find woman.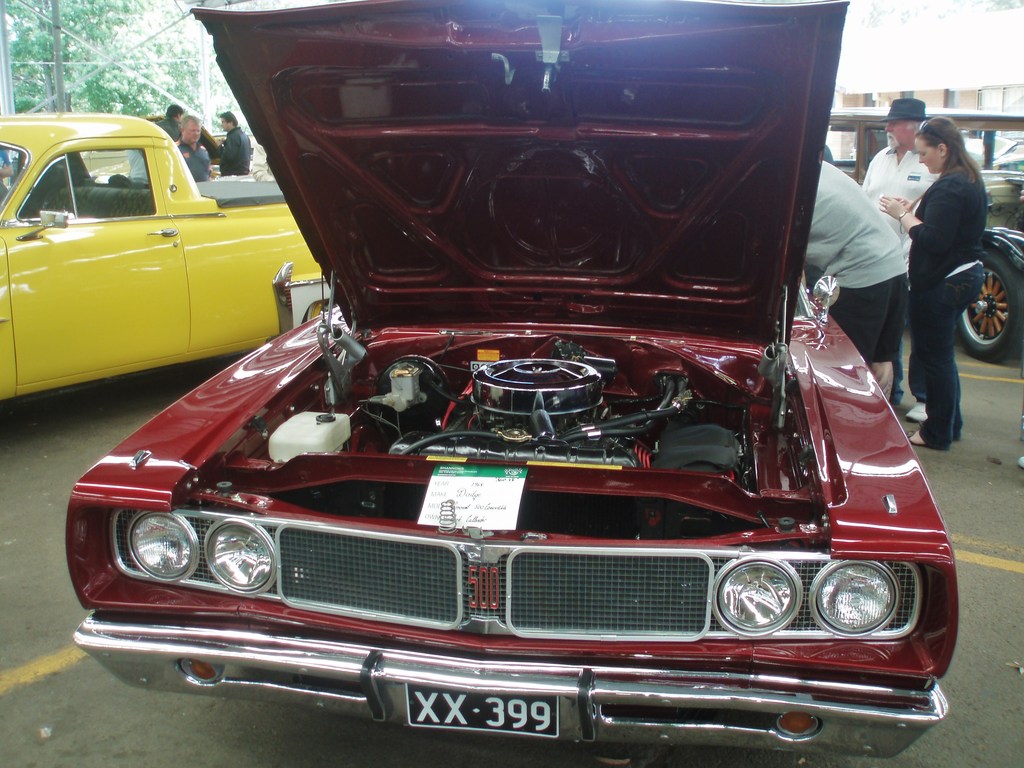
[left=886, top=98, right=1009, bottom=459].
